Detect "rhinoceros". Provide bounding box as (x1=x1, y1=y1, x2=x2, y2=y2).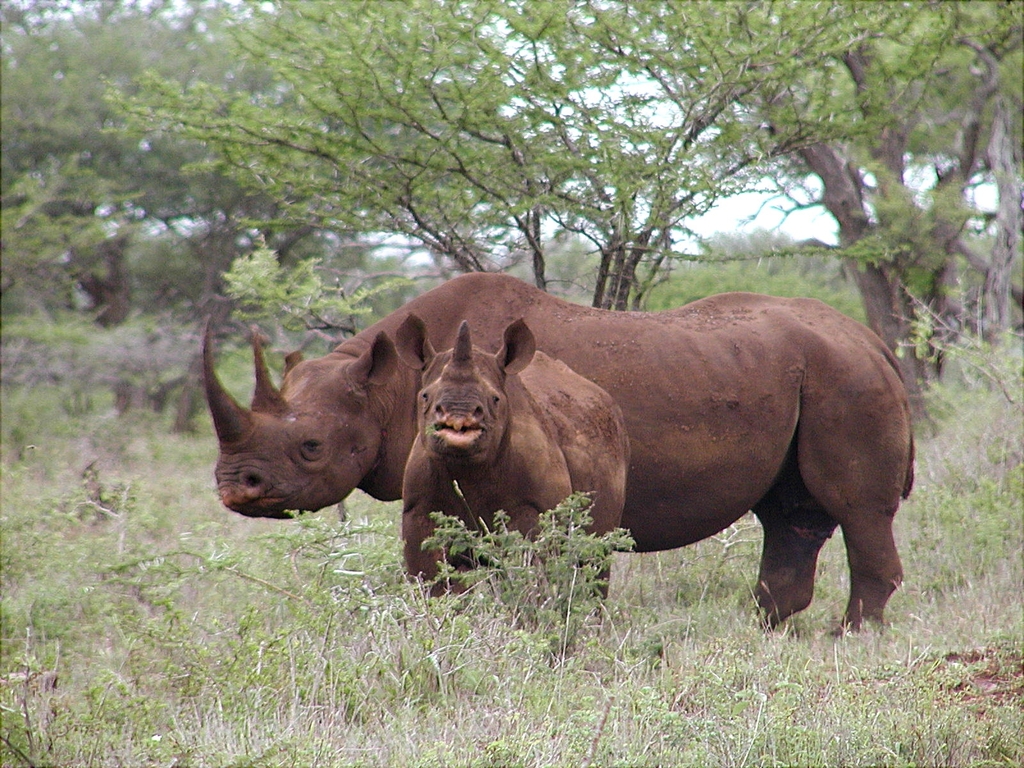
(x1=194, y1=267, x2=916, y2=639).
